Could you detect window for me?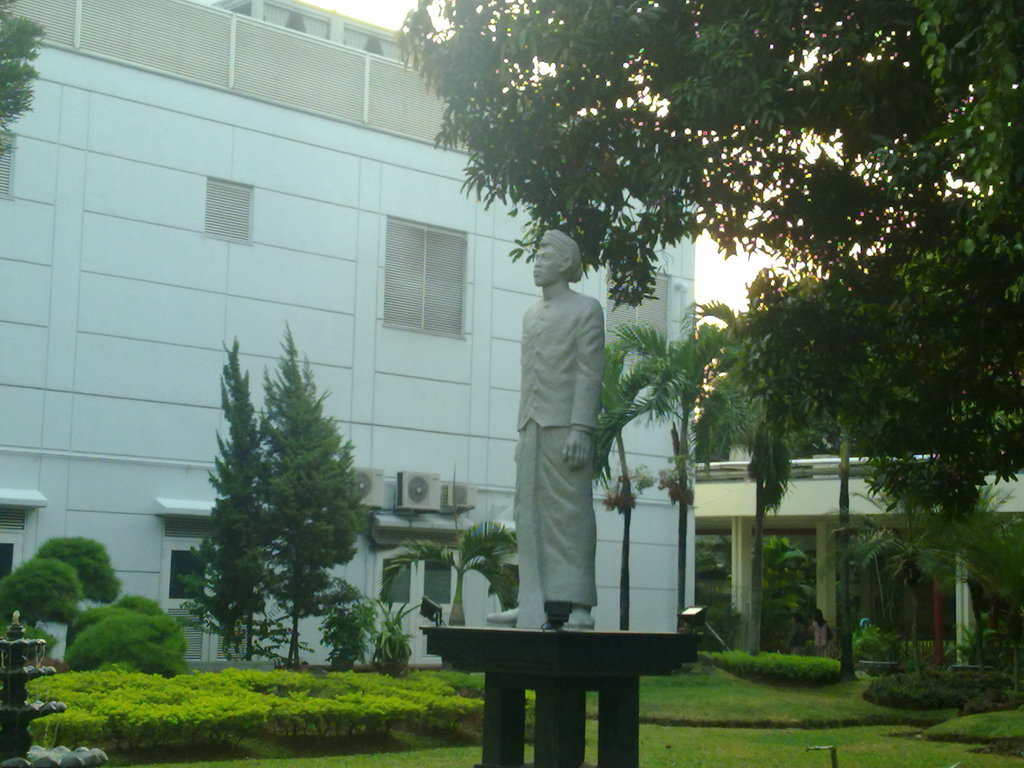
Detection result: pyautogui.locateOnScreen(0, 125, 17, 204).
